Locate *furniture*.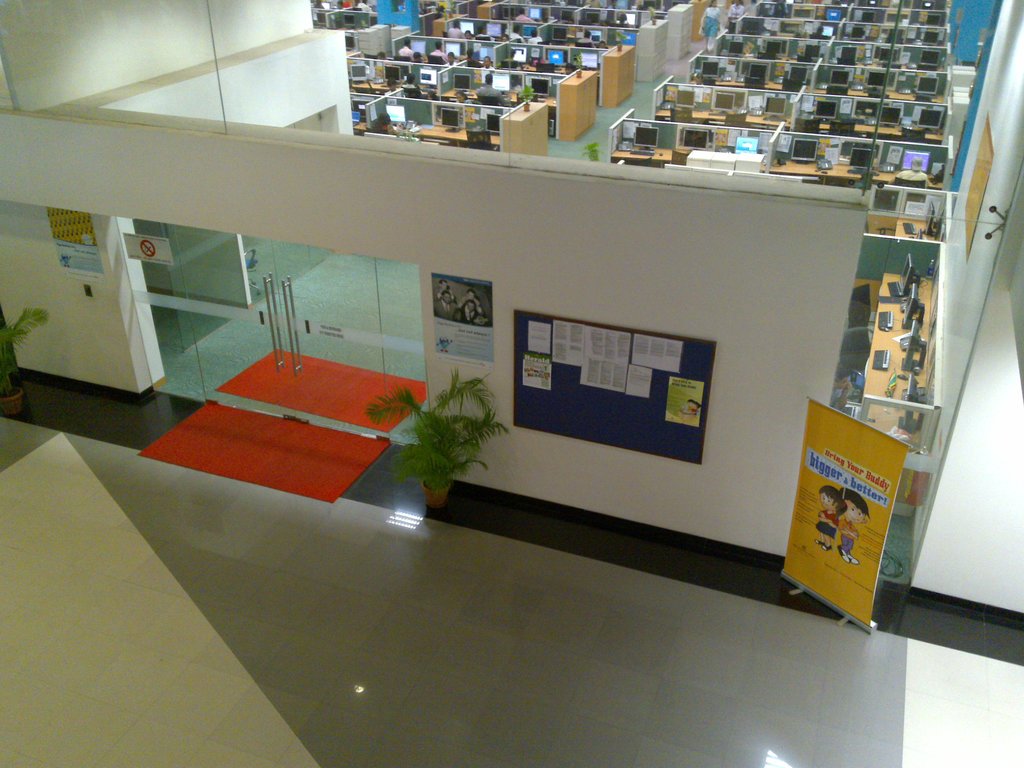
Bounding box: crop(242, 245, 259, 292).
